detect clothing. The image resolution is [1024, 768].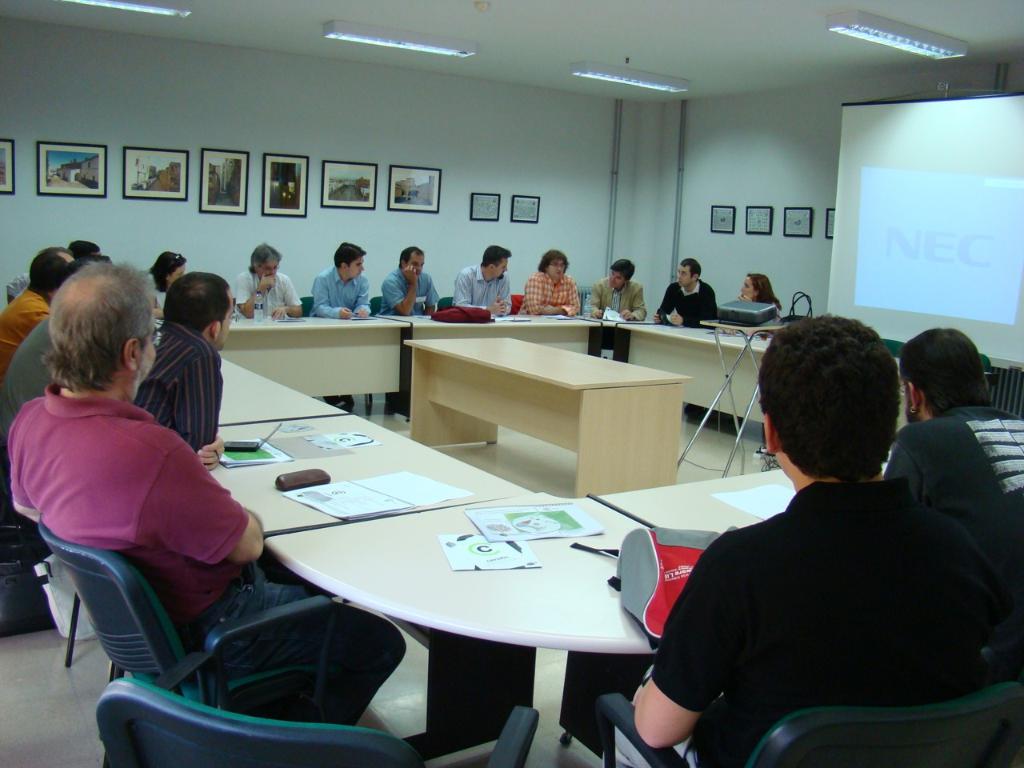
889,402,1023,610.
